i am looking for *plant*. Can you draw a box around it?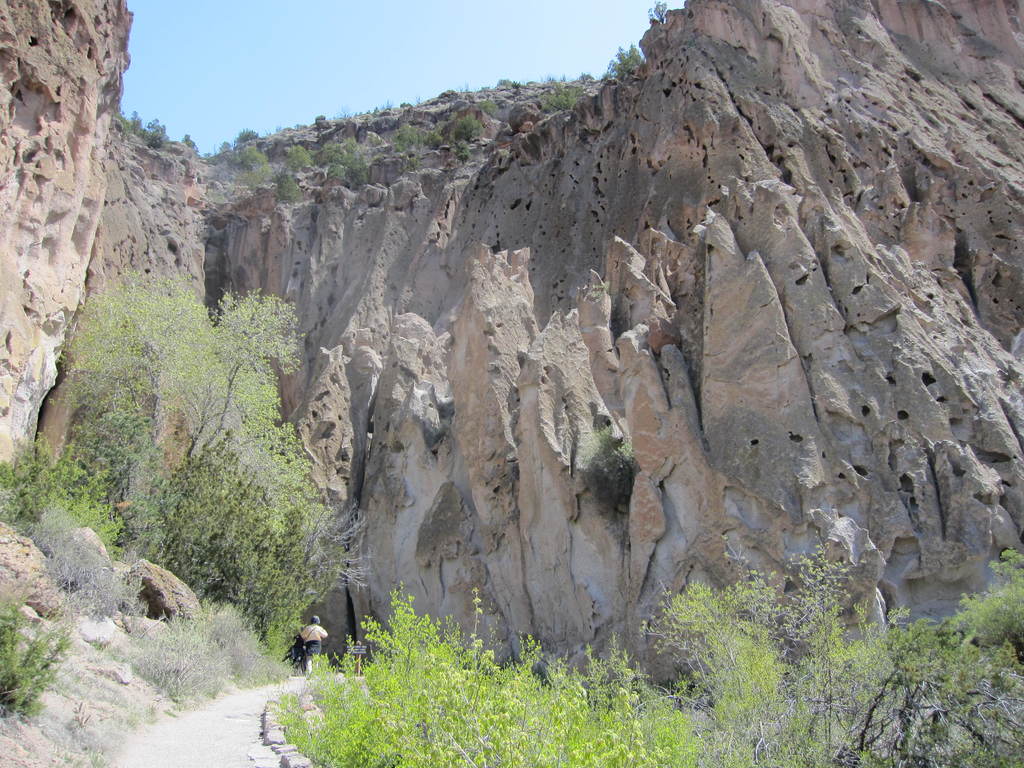
Sure, the bounding box is 178,124,204,150.
